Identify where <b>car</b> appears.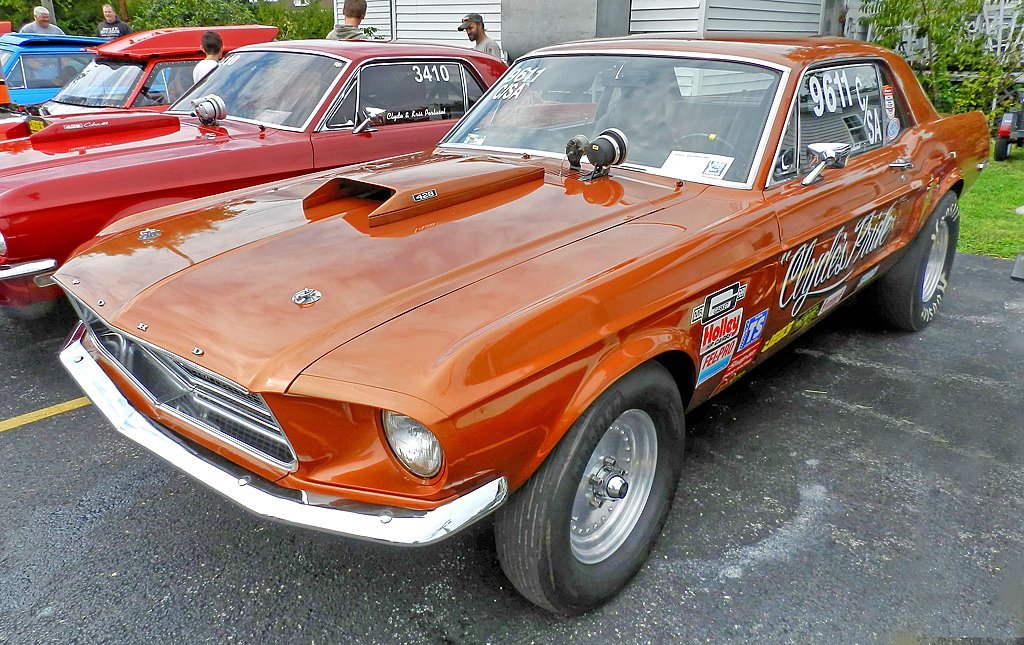
Appears at [left=0, top=28, right=172, bottom=105].
